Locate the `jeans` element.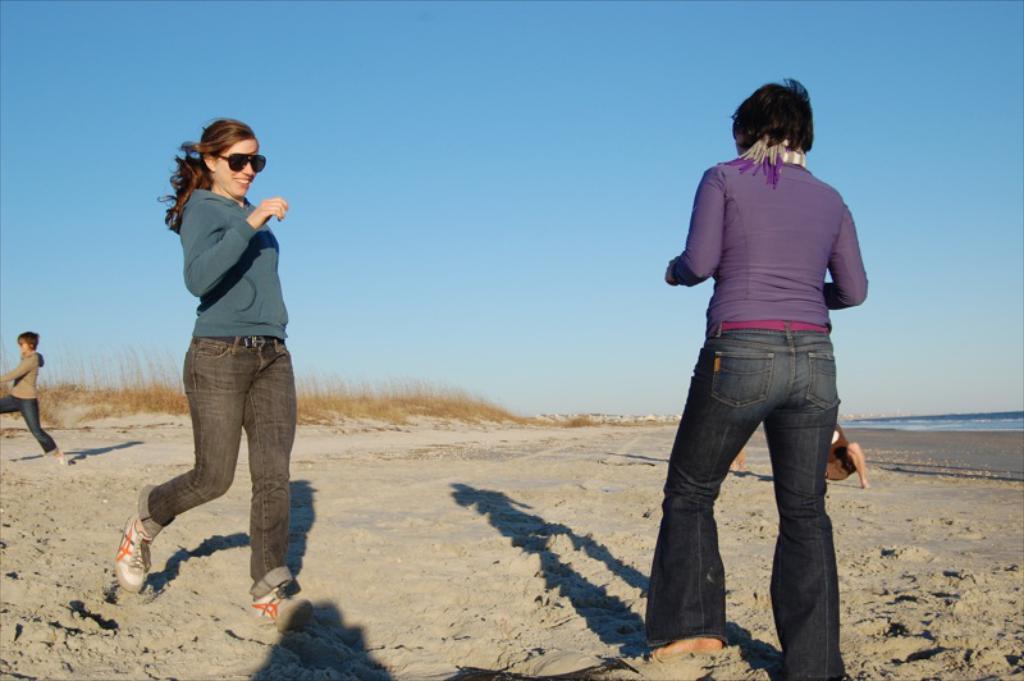
Element bbox: bbox=[140, 343, 296, 590].
